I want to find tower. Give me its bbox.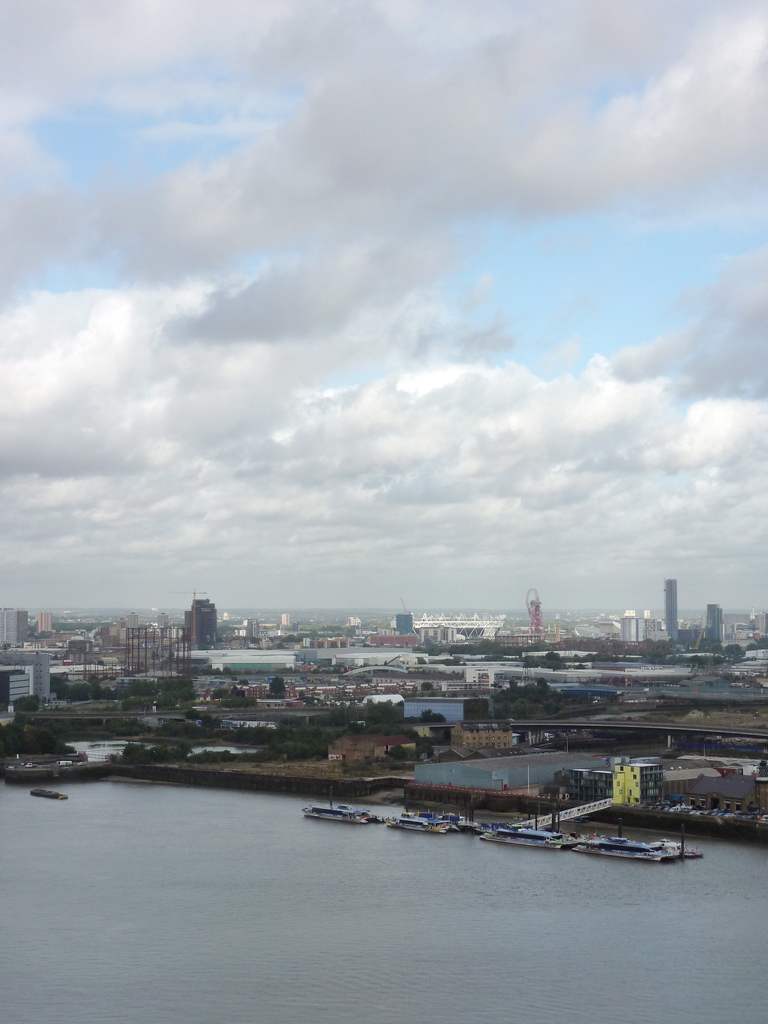
crop(179, 605, 219, 657).
